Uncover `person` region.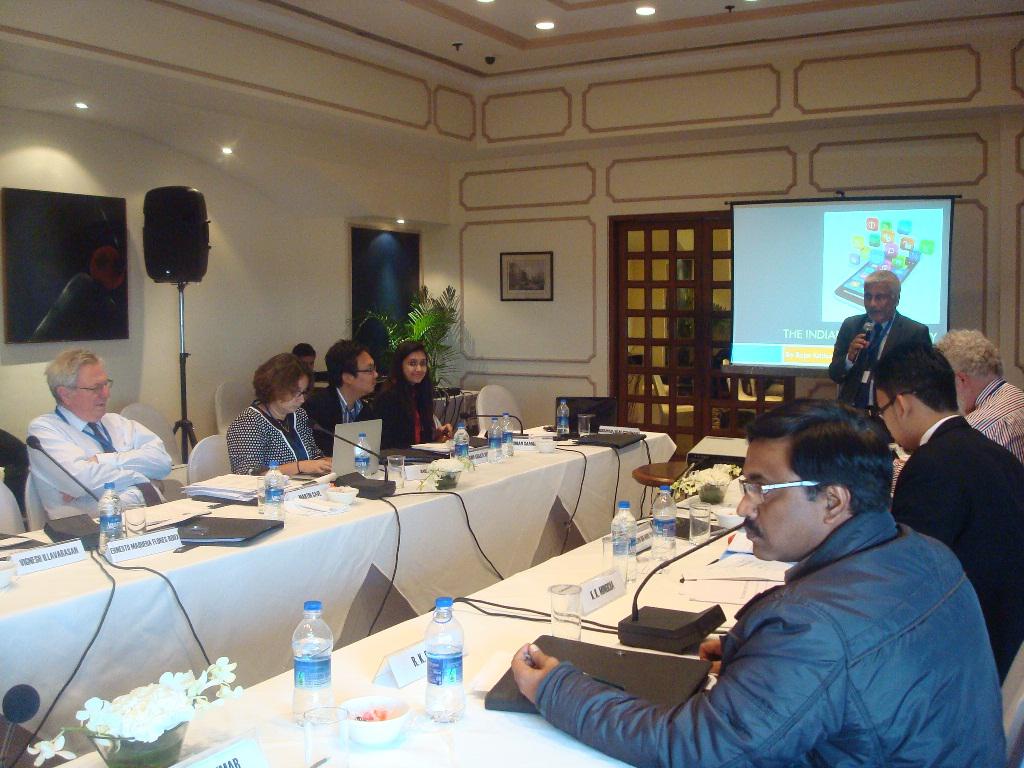
Uncovered: 305/334/375/443.
